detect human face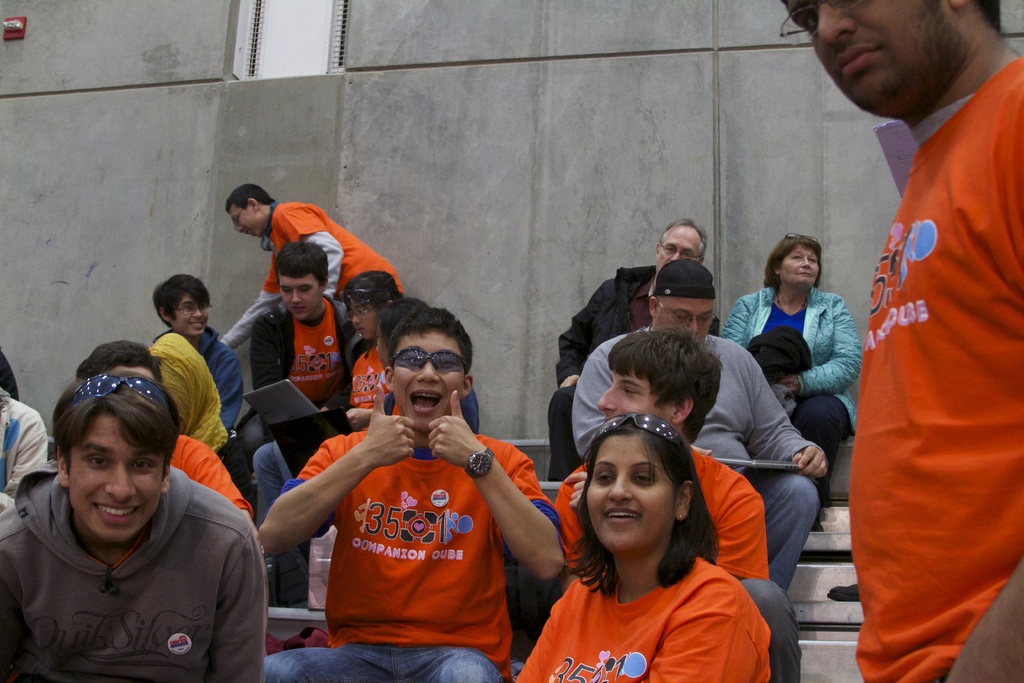
x1=70 y1=416 x2=164 y2=537
